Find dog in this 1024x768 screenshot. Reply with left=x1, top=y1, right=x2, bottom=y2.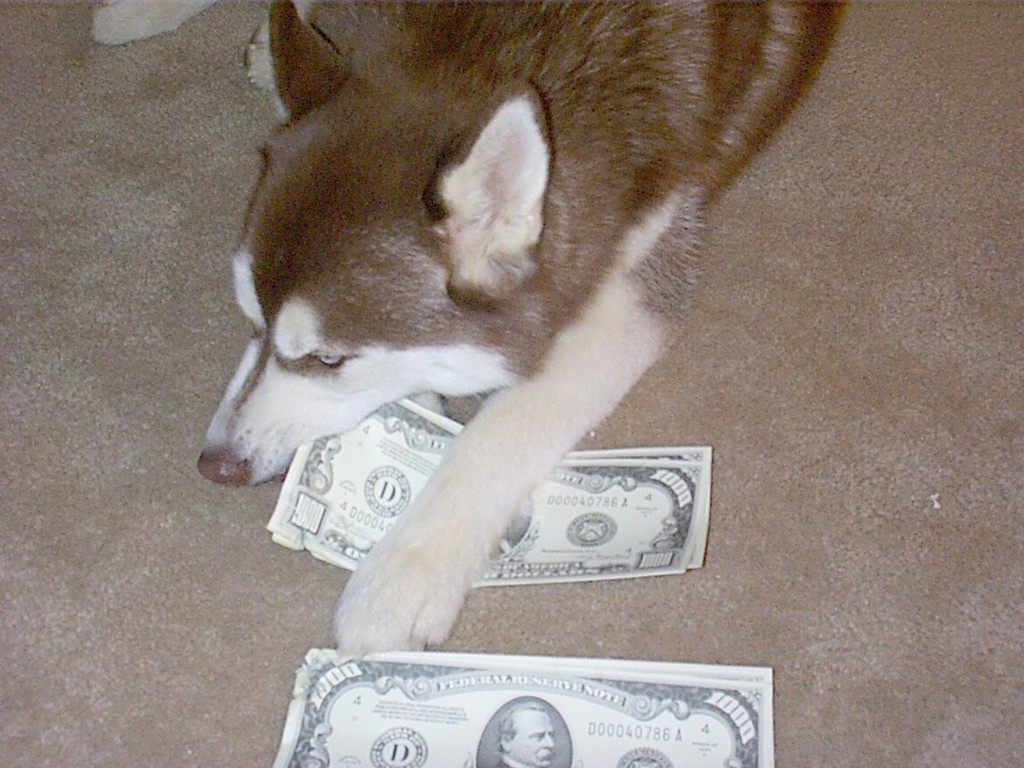
left=192, top=0, right=848, bottom=656.
